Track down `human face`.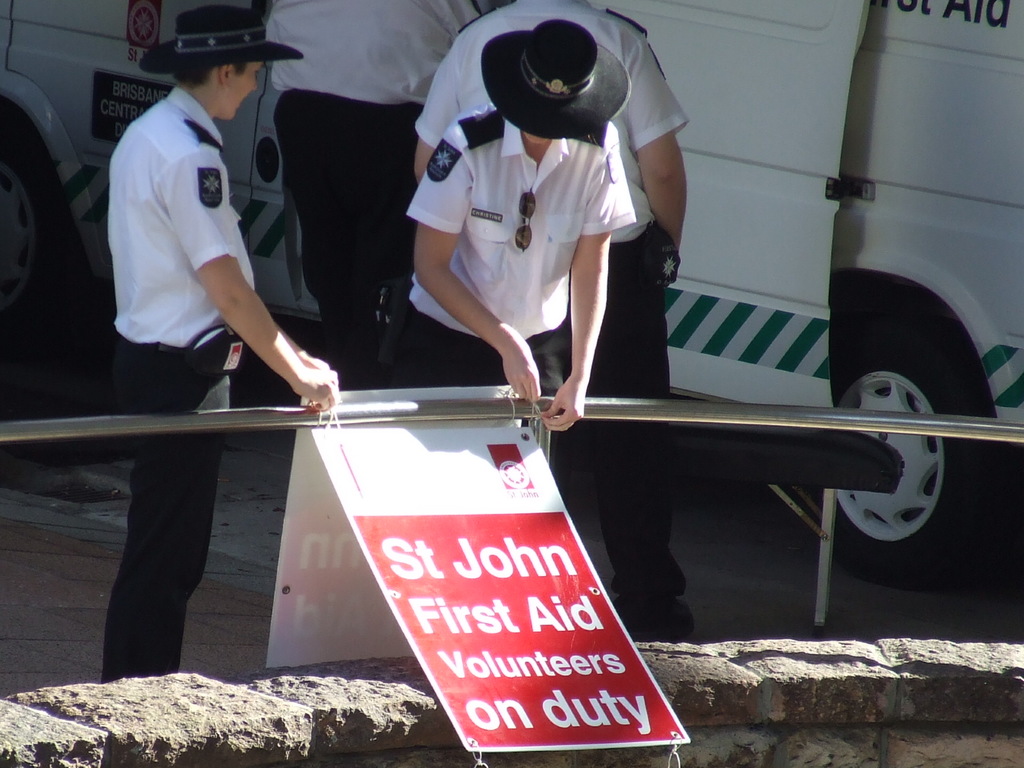
Tracked to BBox(223, 61, 265, 119).
